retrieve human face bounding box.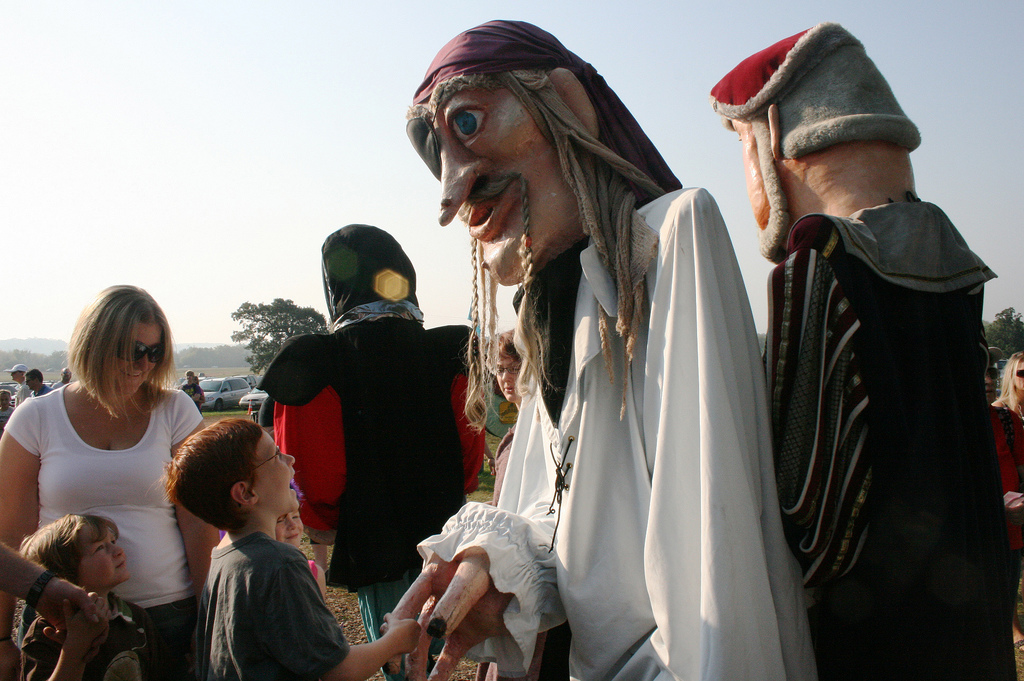
Bounding box: (113, 328, 169, 394).
